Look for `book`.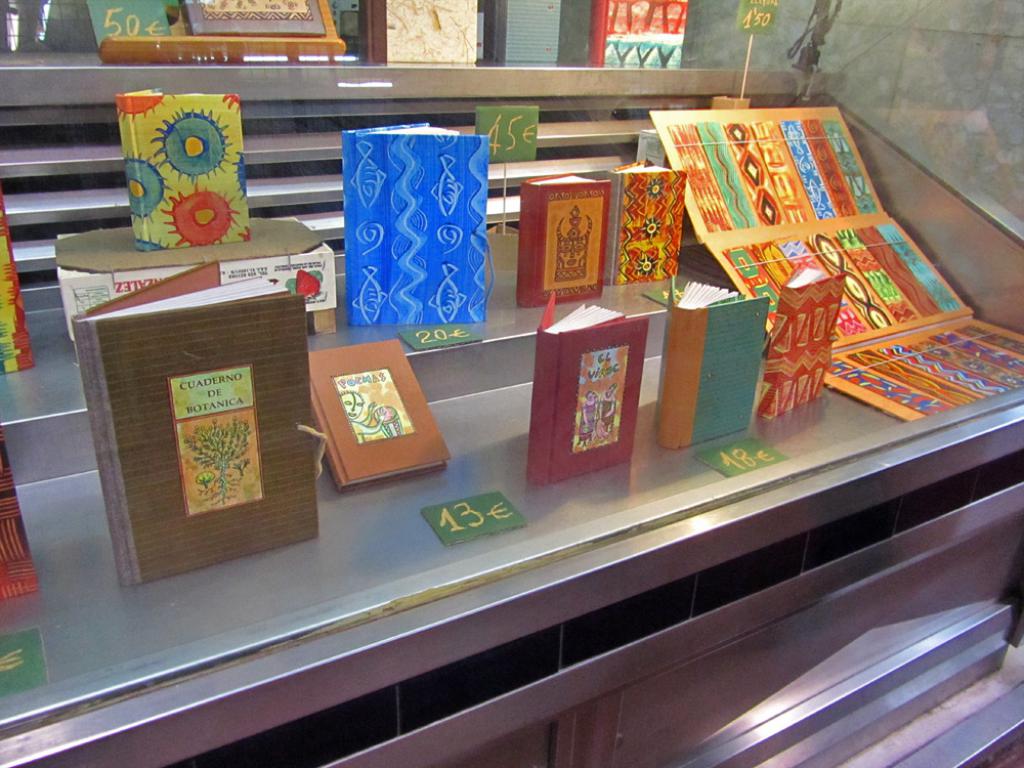
Found: <bbox>594, 0, 692, 69</bbox>.
